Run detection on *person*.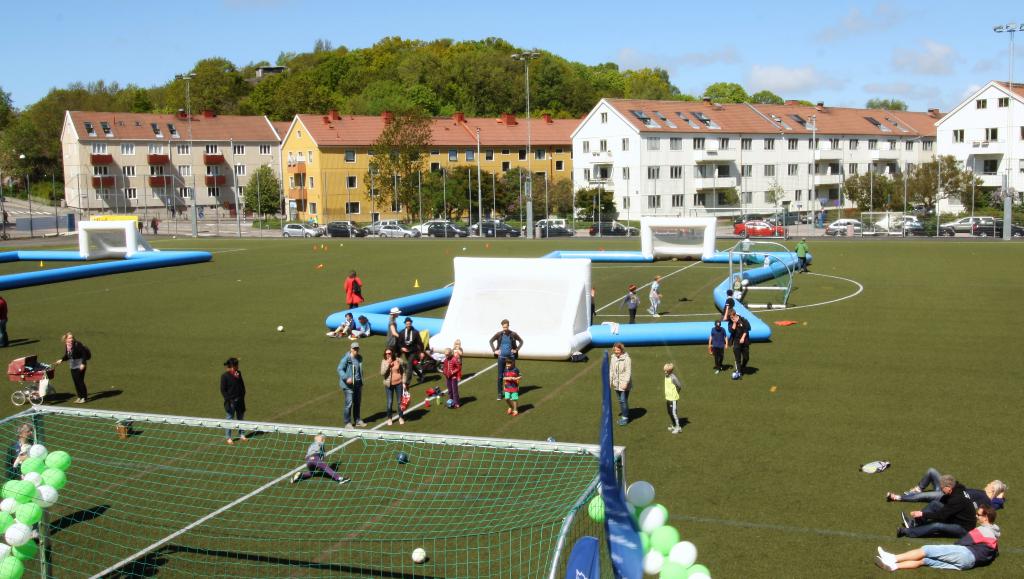
Result: bbox(706, 316, 728, 375).
